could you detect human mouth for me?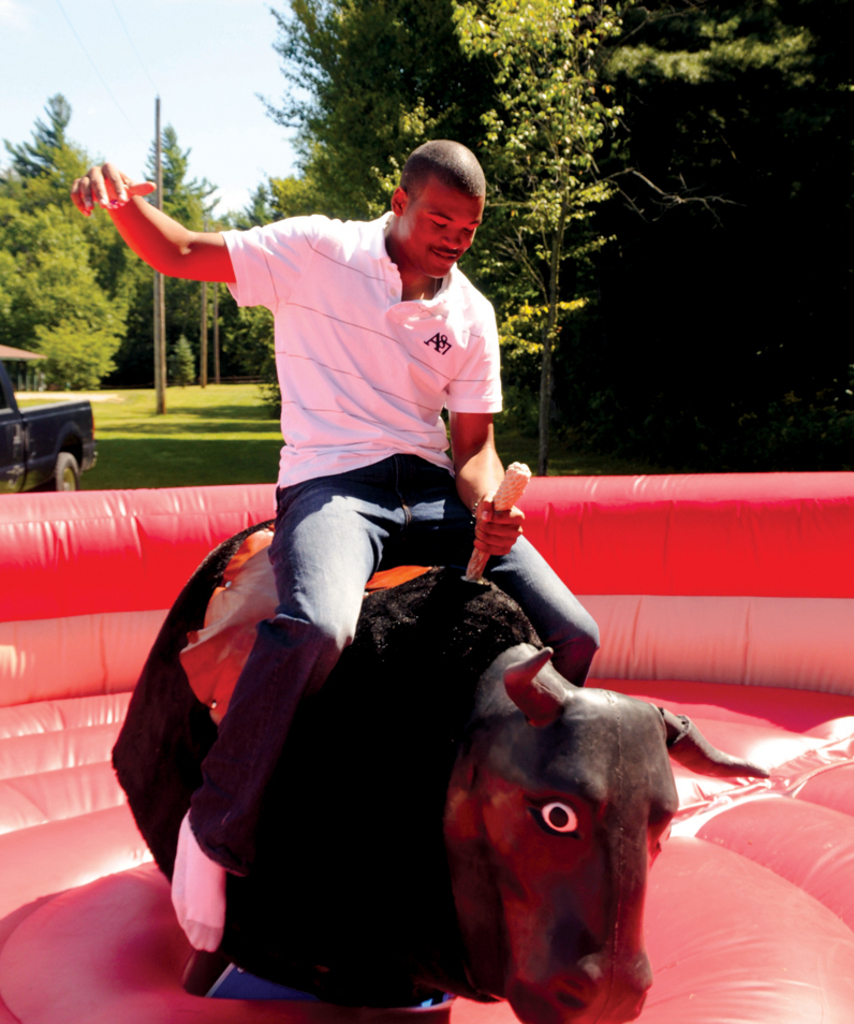
Detection result: <region>429, 246, 458, 264</region>.
